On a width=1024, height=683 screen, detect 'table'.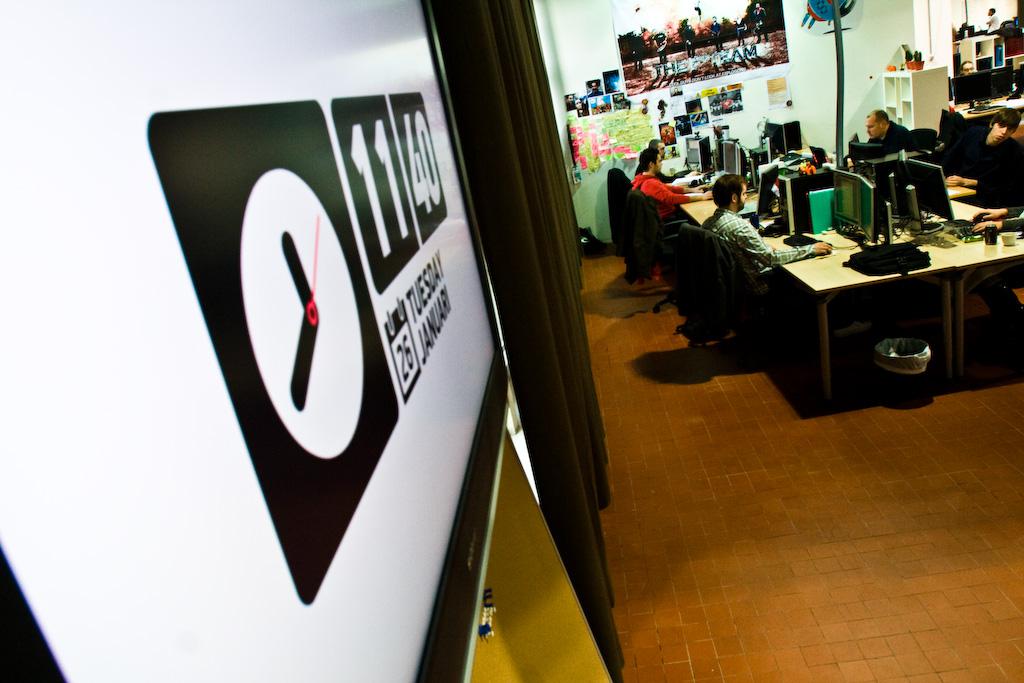
BBox(950, 88, 1023, 124).
